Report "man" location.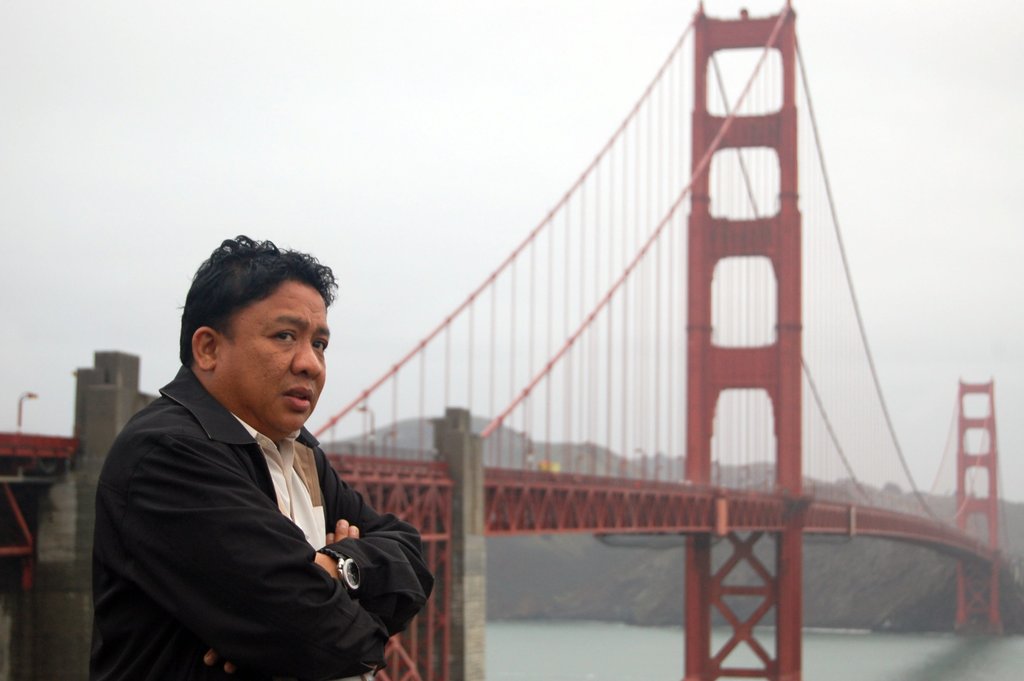
Report: 77:234:444:680.
